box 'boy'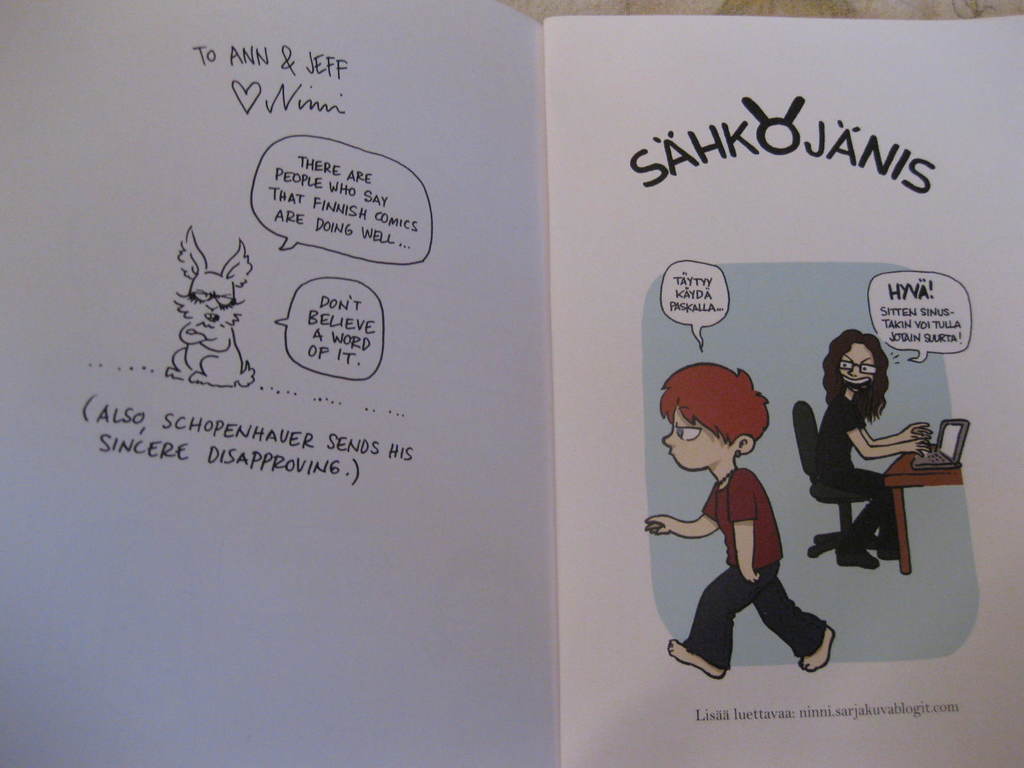
BBox(666, 385, 831, 688)
